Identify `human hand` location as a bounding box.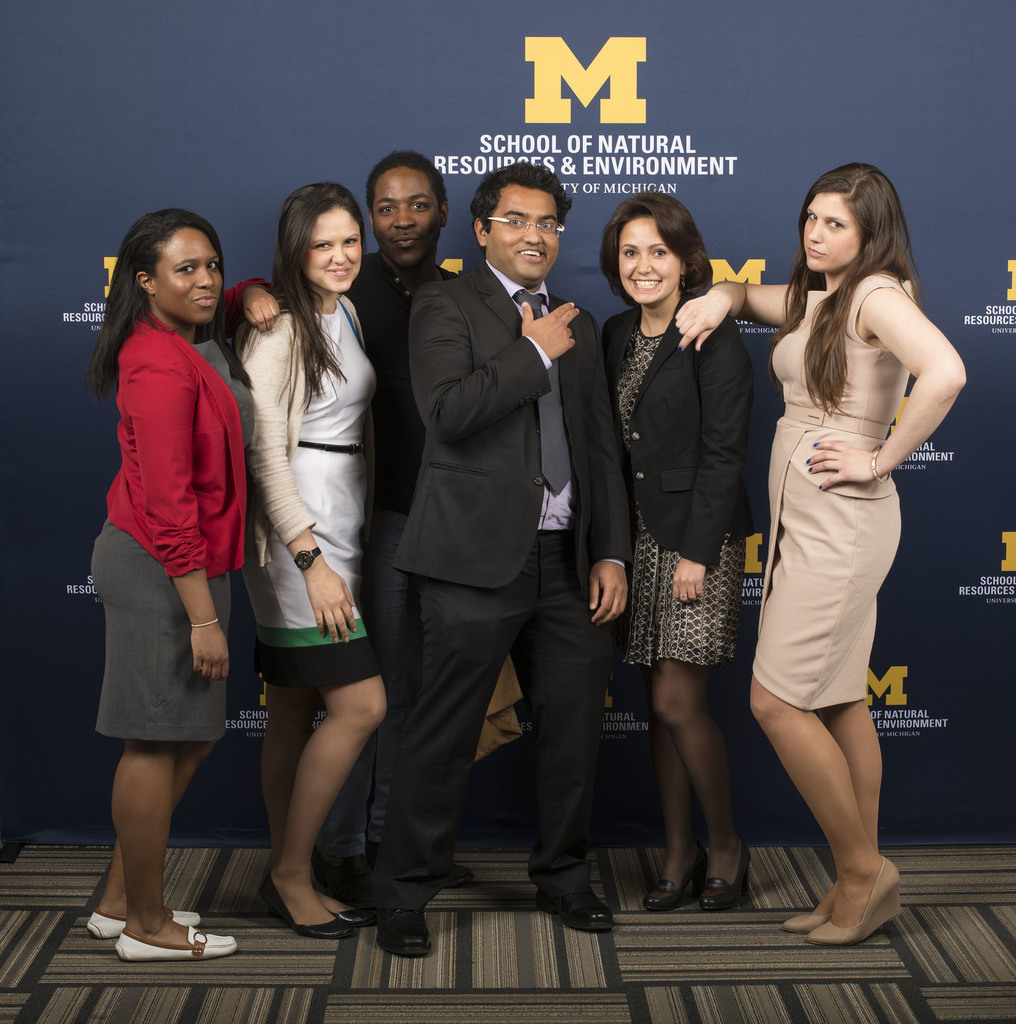
BBox(521, 300, 583, 365).
